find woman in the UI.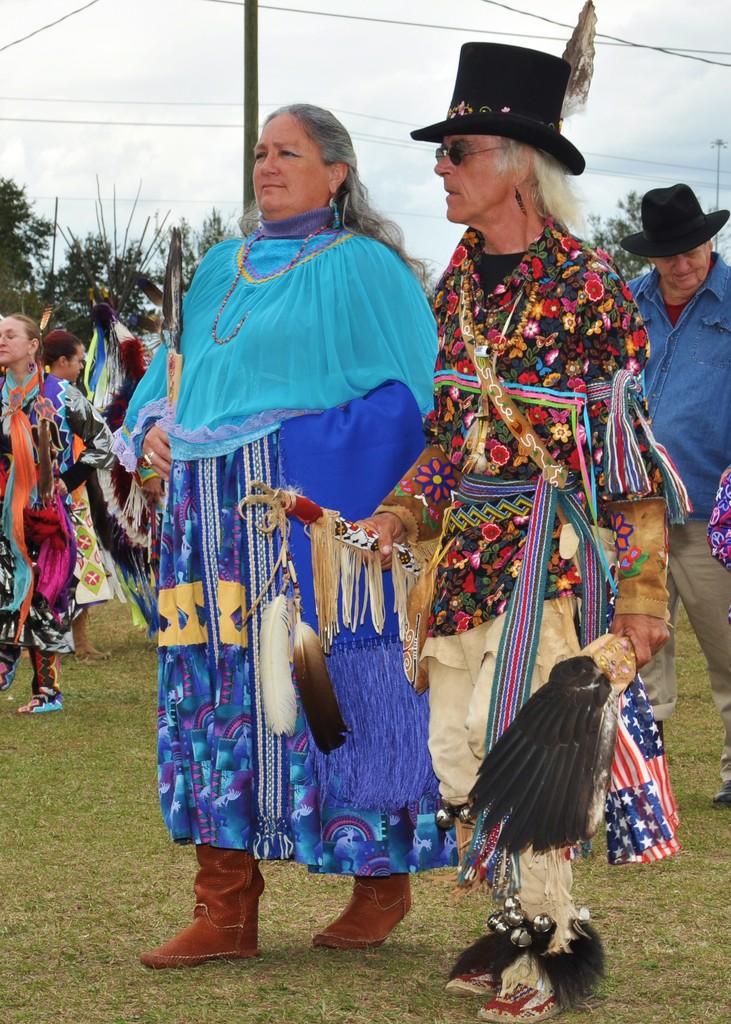
UI element at x1=42 y1=328 x2=109 y2=656.
